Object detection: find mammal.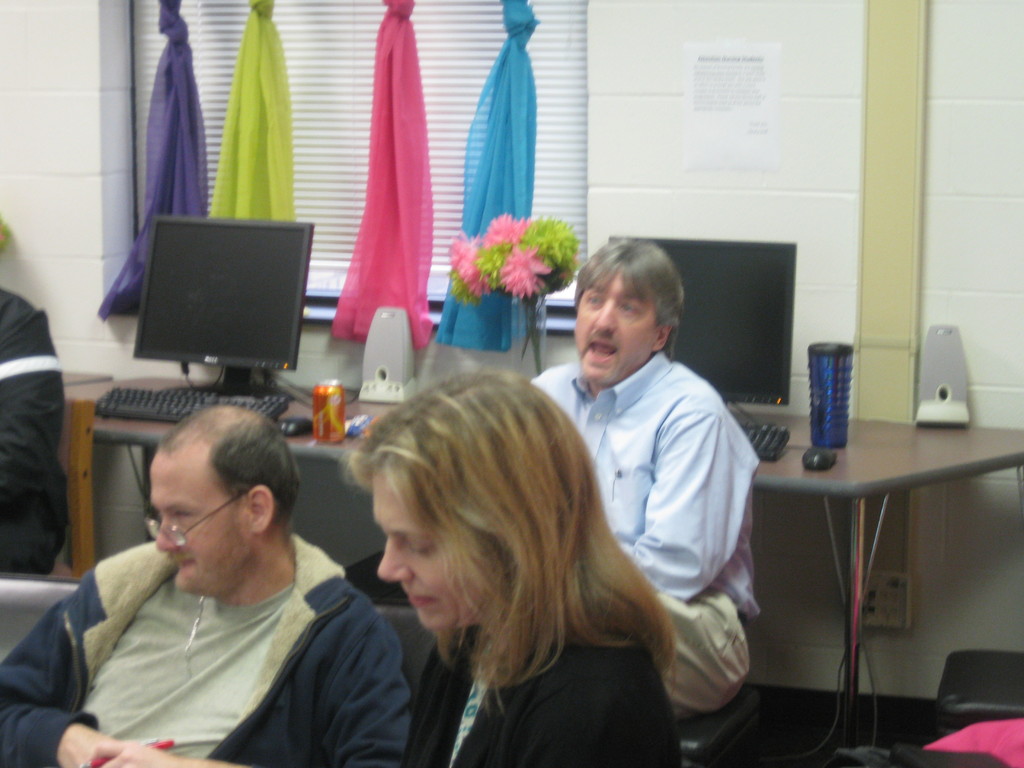
<bbox>0, 401, 407, 767</bbox>.
